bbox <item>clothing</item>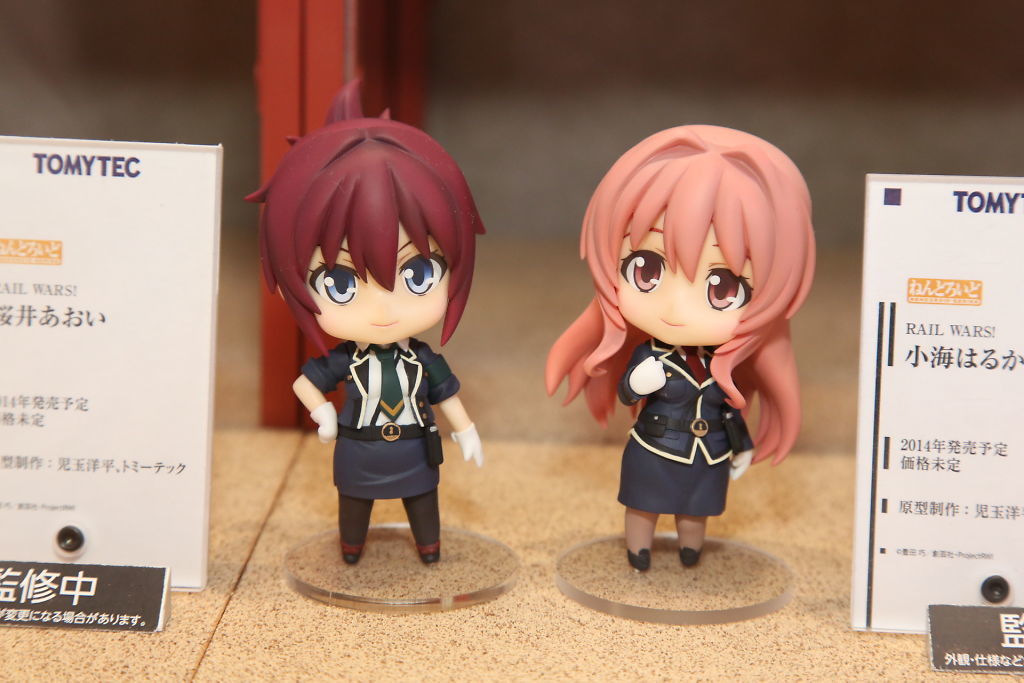
Rect(621, 338, 756, 509)
